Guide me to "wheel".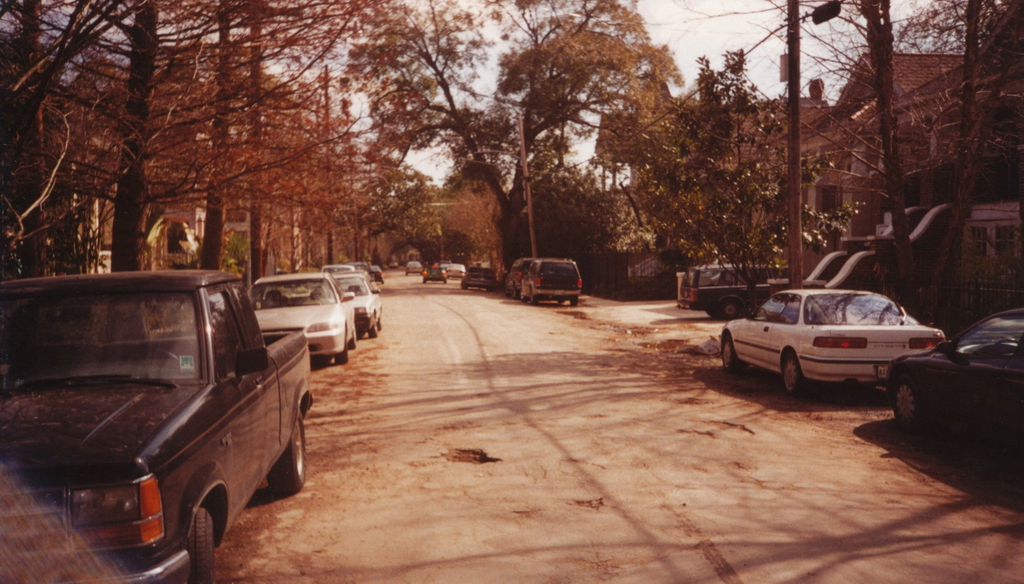
Guidance: 195/501/205/583.
